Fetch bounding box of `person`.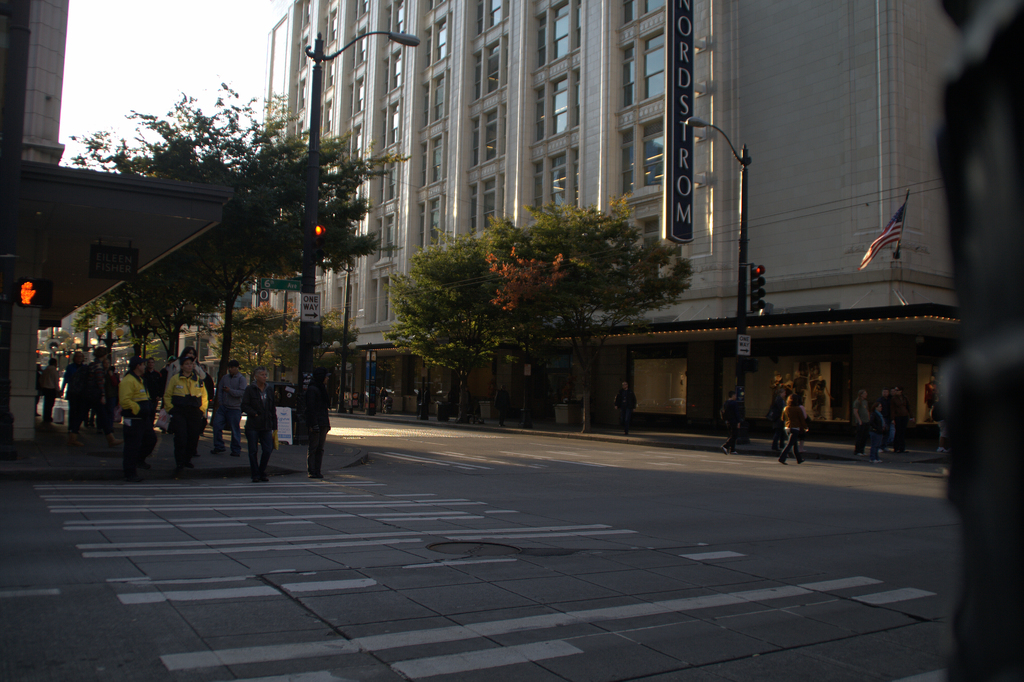
Bbox: box(305, 369, 334, 473).
